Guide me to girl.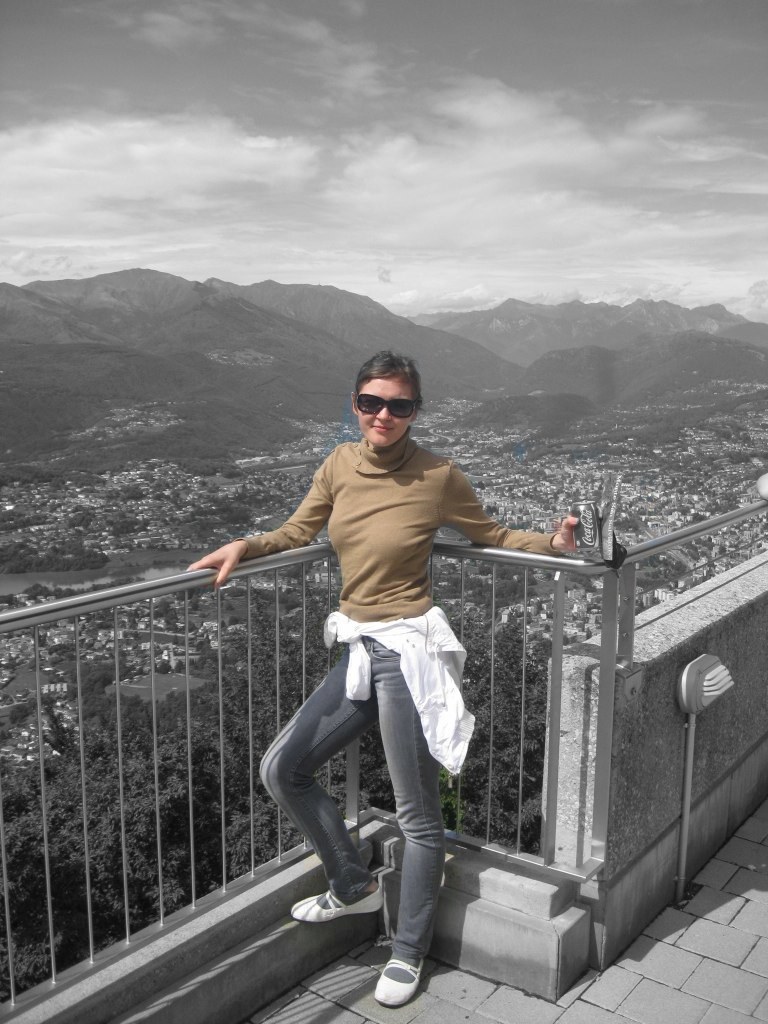
Guidance: locate(187, 339, 584, 1001).
